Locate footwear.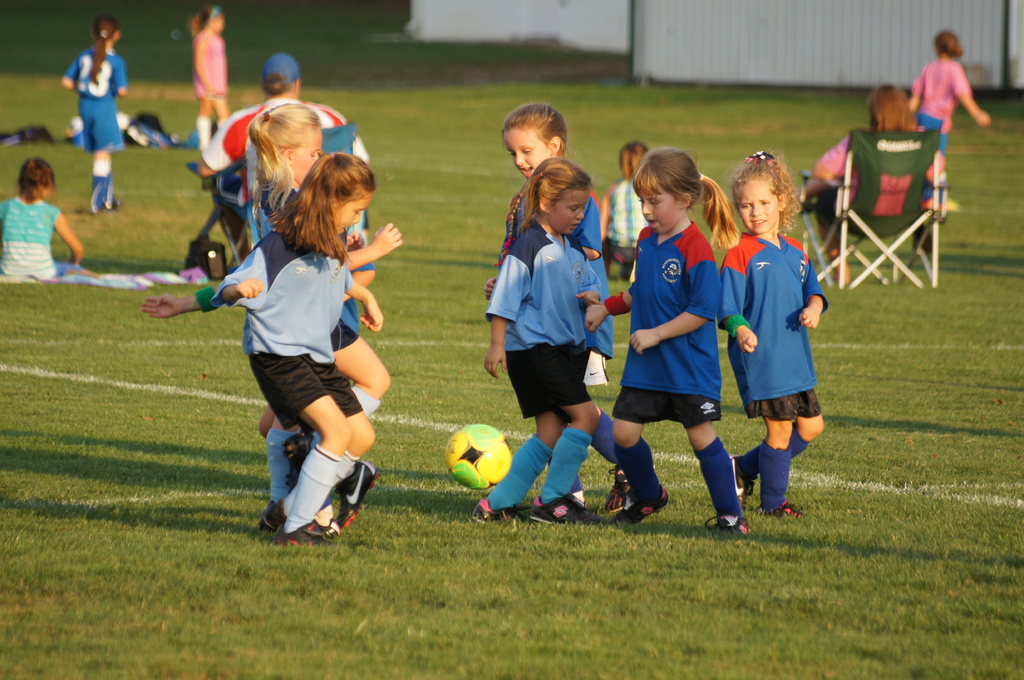
Bounding box: [607, 466, 632, 513].
